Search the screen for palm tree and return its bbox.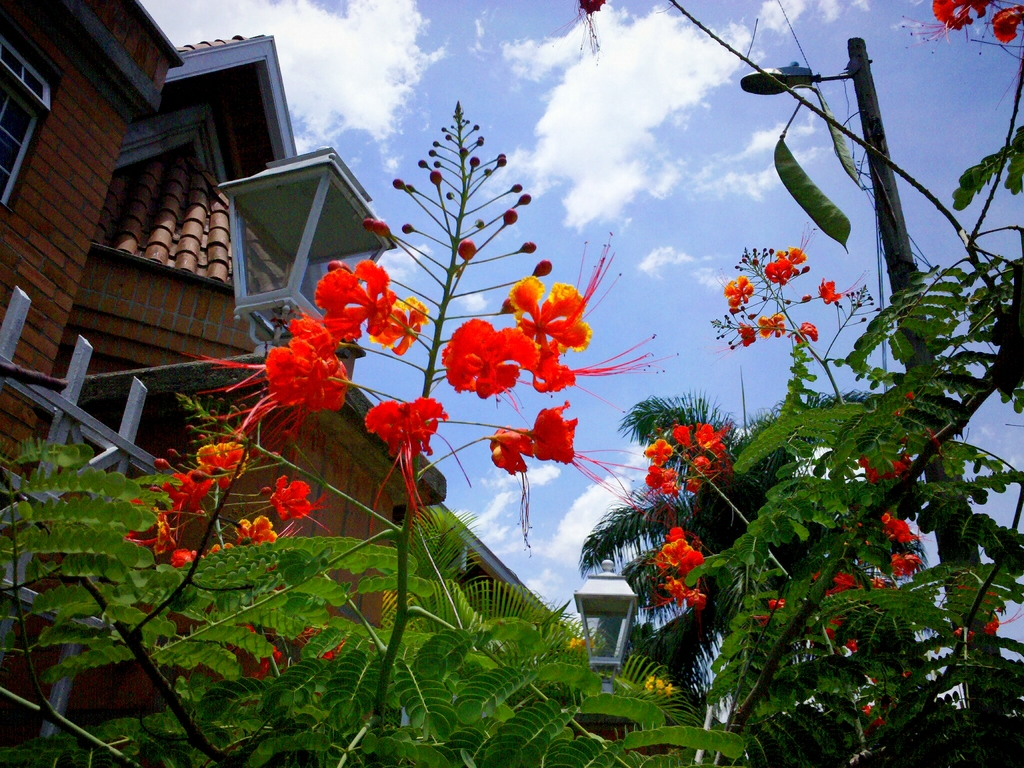
Found: <box>679,609,838,756</box>.
